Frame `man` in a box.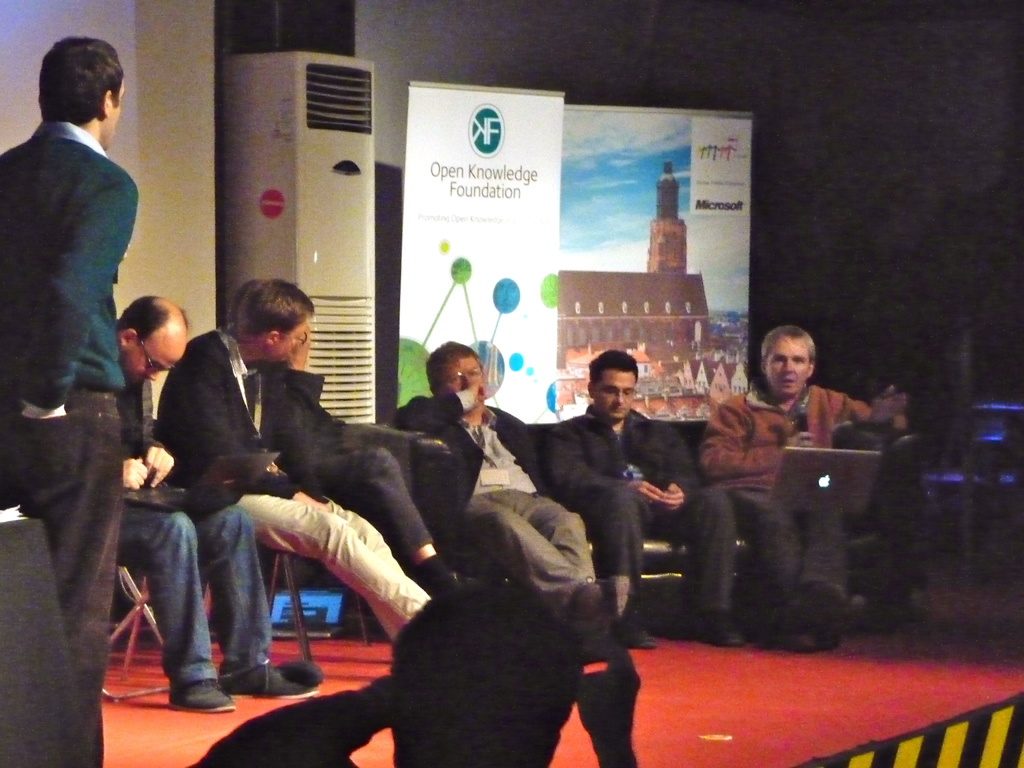
BBox(397, 343, 598, 588).
